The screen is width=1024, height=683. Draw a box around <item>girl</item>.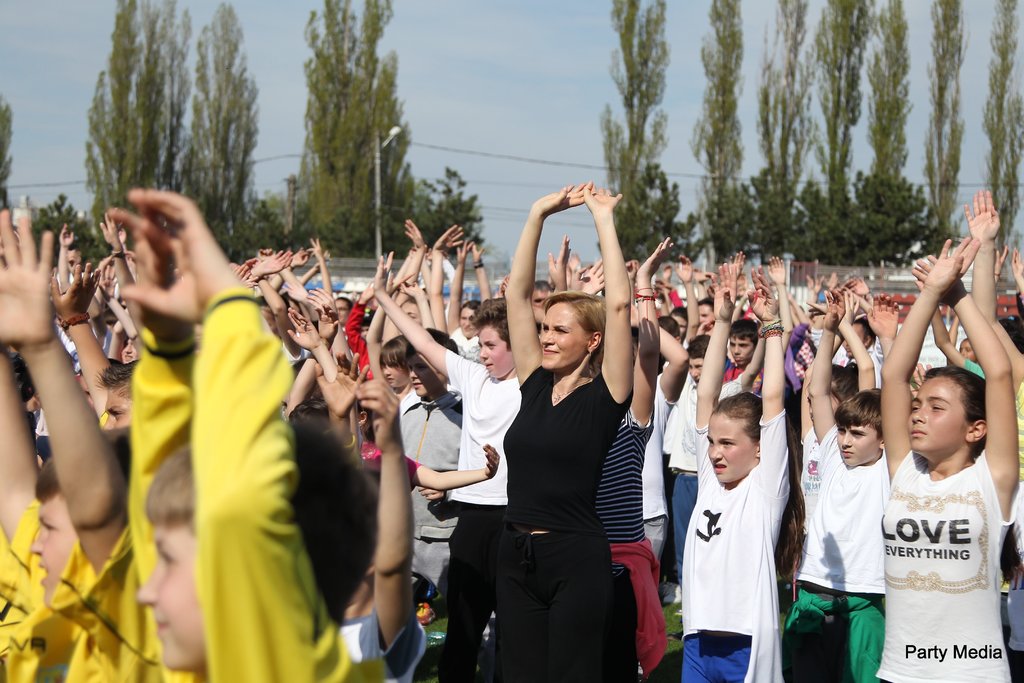
{"x1": 878, "y1": 236, "x2": 1014, "y2": 682}.
